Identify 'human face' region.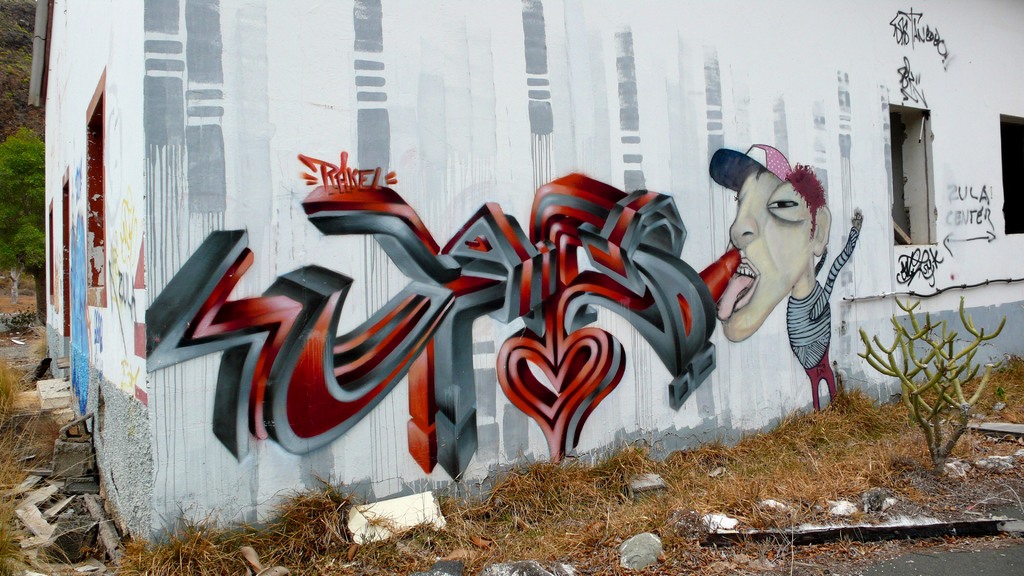
Region: bbox=[717, 174, 817, 340].
